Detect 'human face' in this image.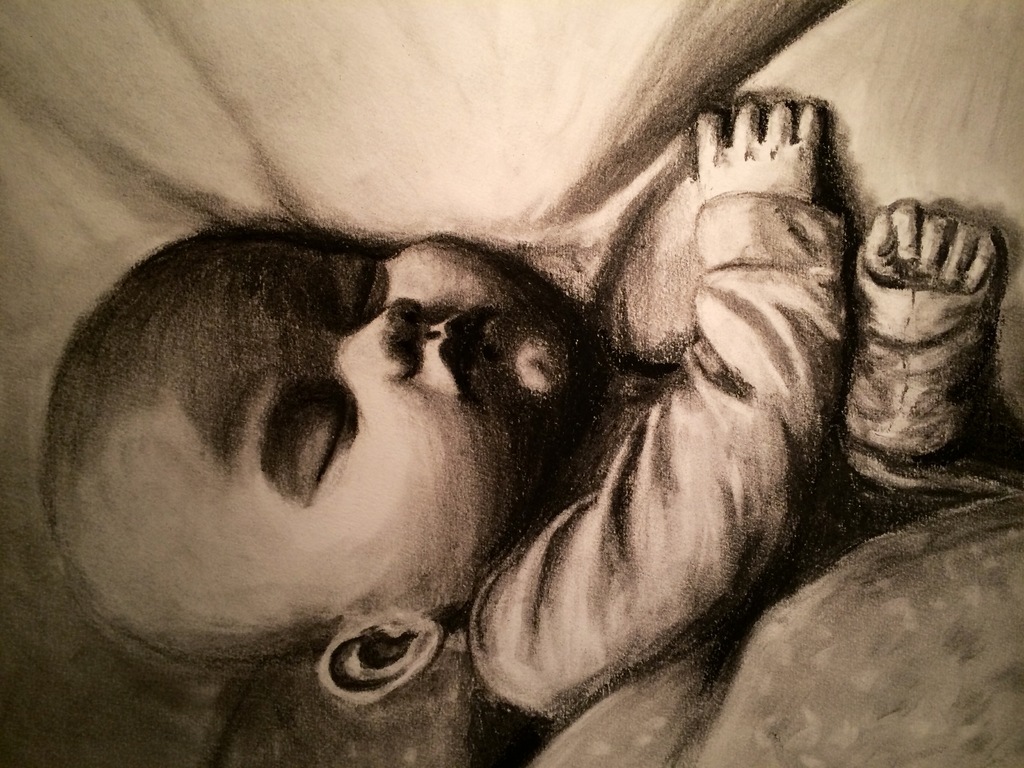
Detection: <bbox>64, 213, 595, 630</bbox>.
